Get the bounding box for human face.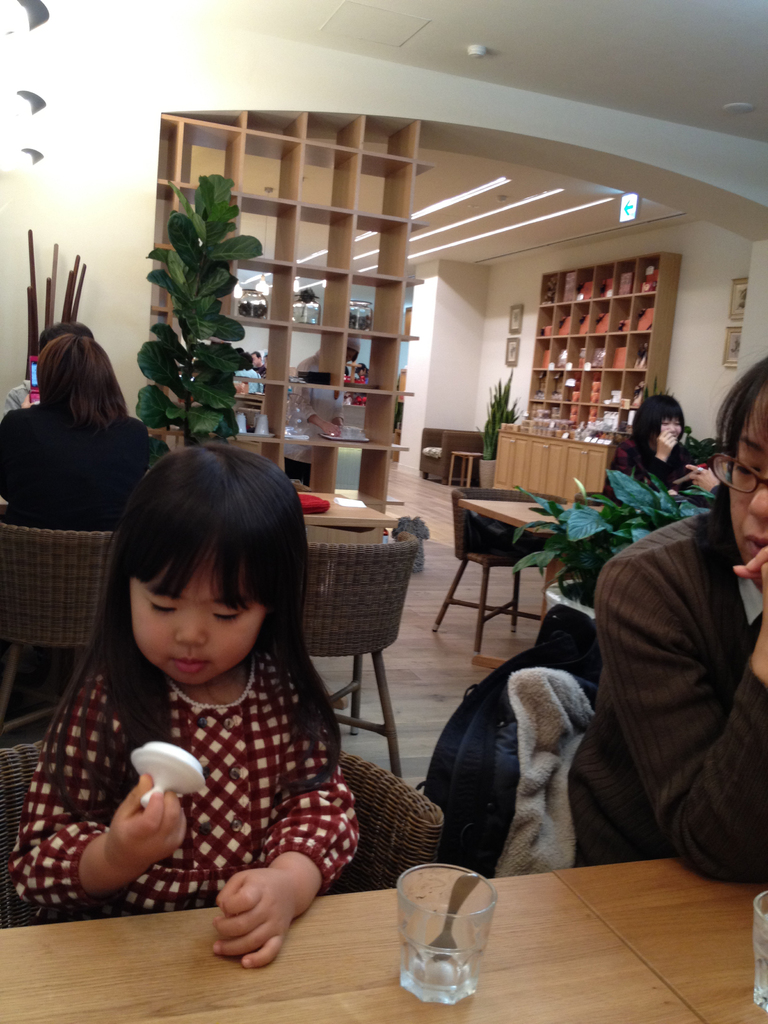
x1=730 y1=401 x2=767 y2=571.
